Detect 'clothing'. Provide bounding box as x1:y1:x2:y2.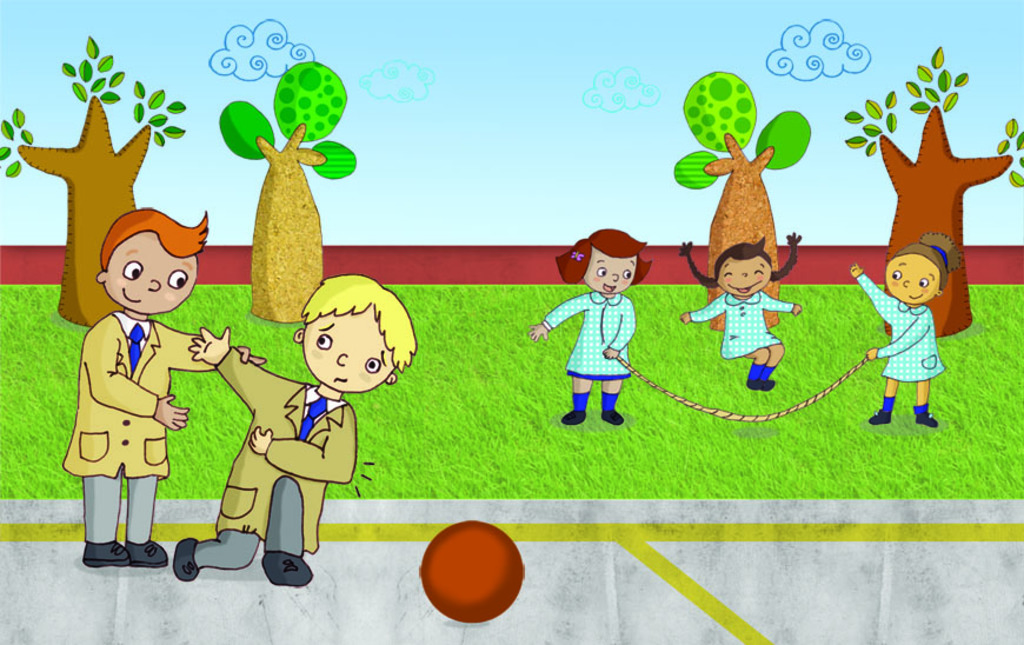
56:310:222:547.
